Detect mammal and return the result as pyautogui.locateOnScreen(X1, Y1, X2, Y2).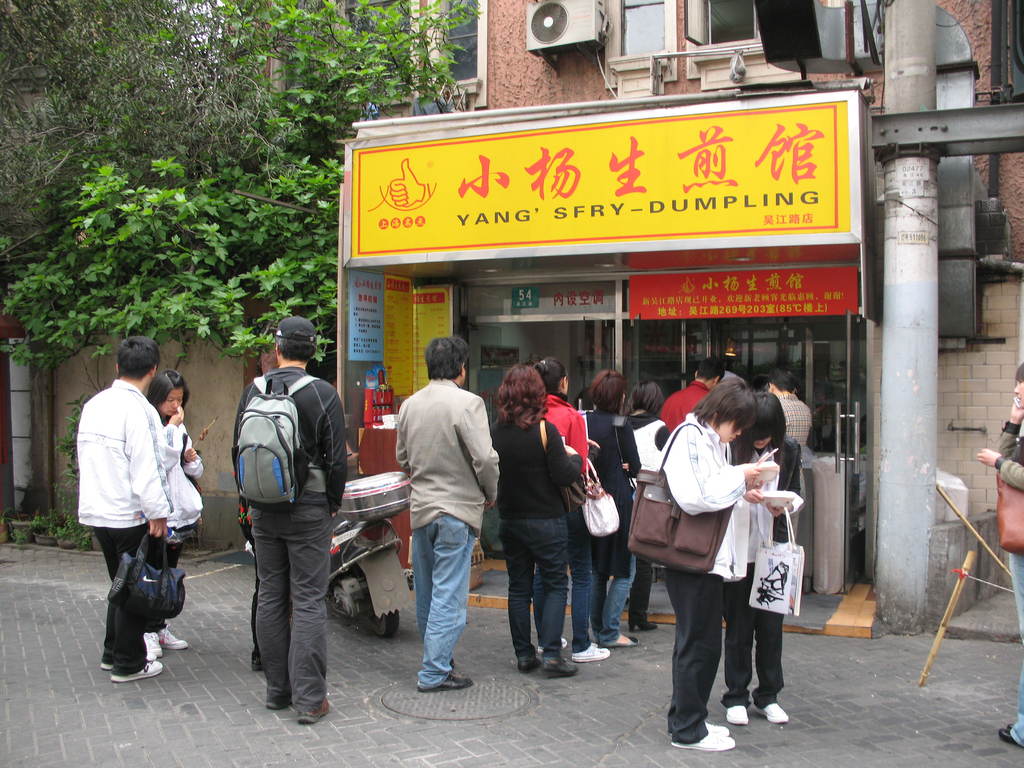
pyautogui.locateOnScreen(622, 377, 664, 630).
